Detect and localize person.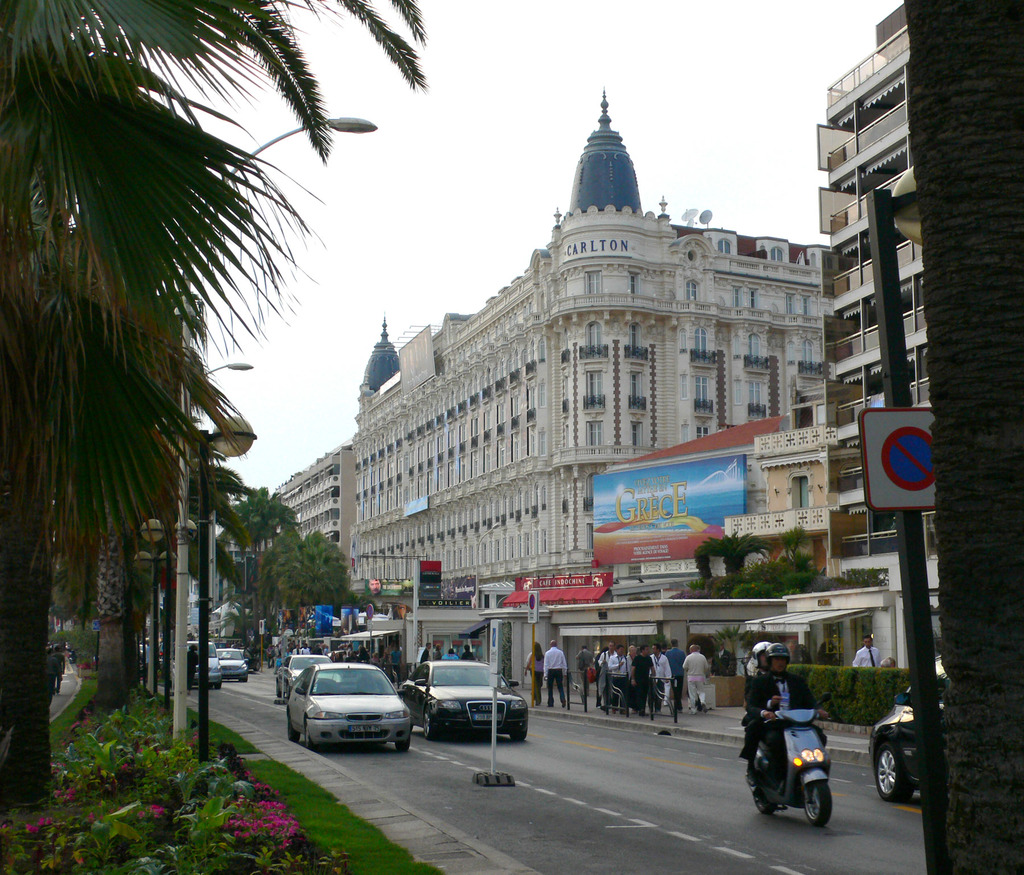
Localized at bbox=(682, 644, 710, 712).
